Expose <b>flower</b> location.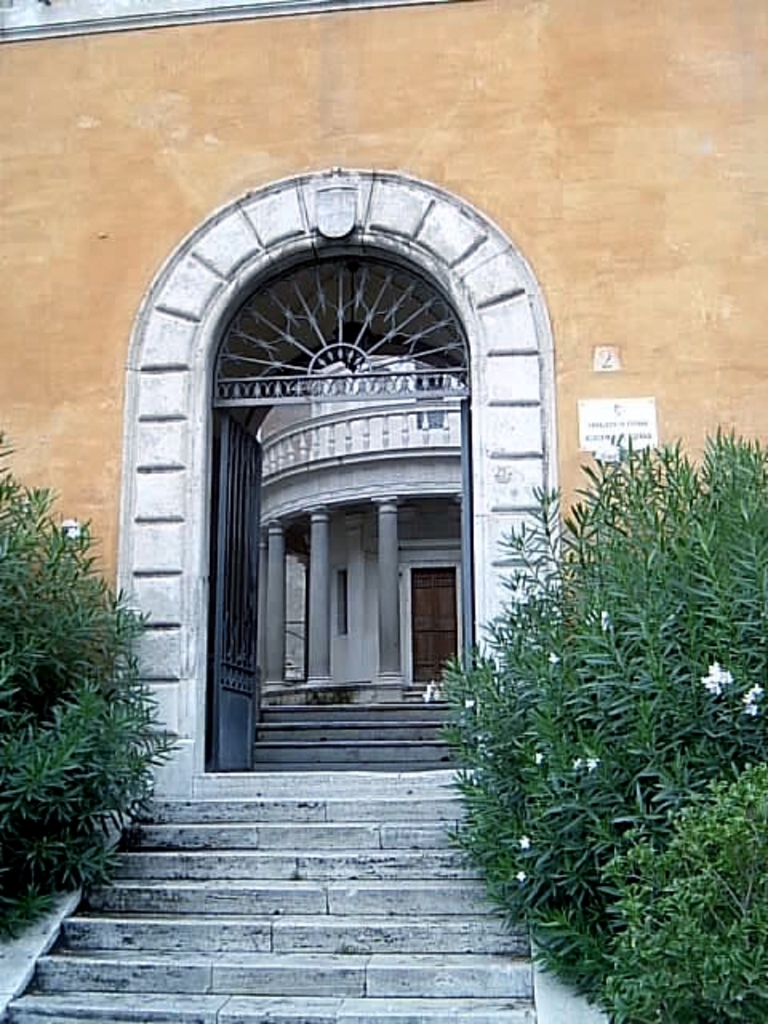
Exposed at box(422, 678, 440, 699).
